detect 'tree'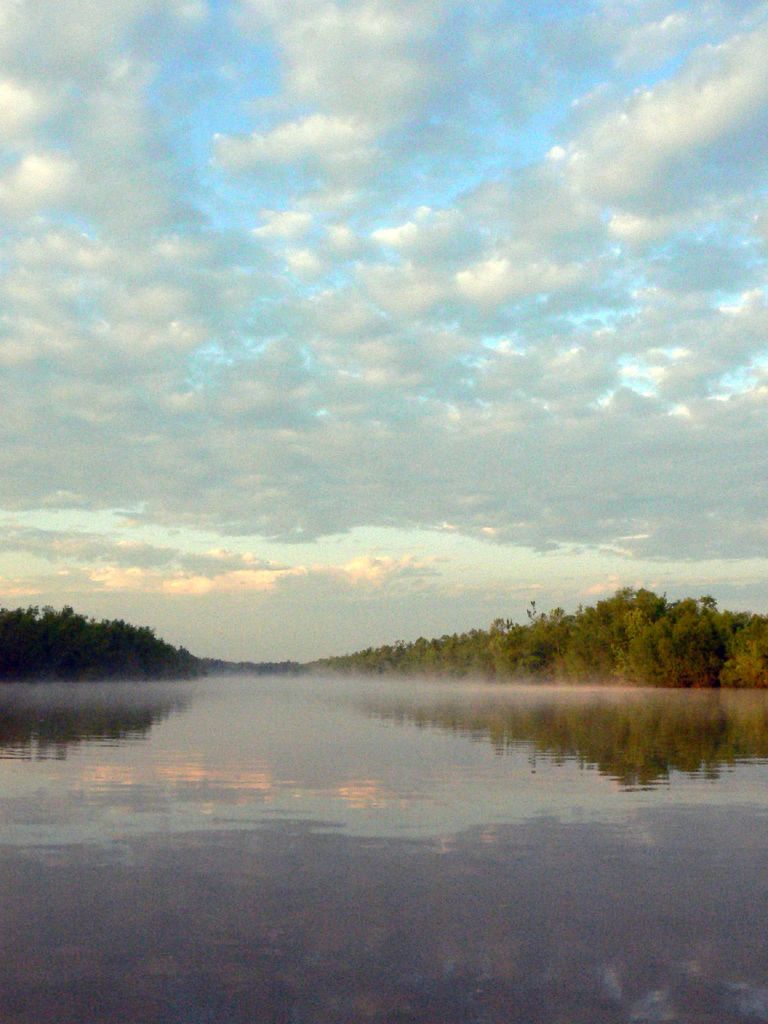
box(321, 575, 767, 684)
